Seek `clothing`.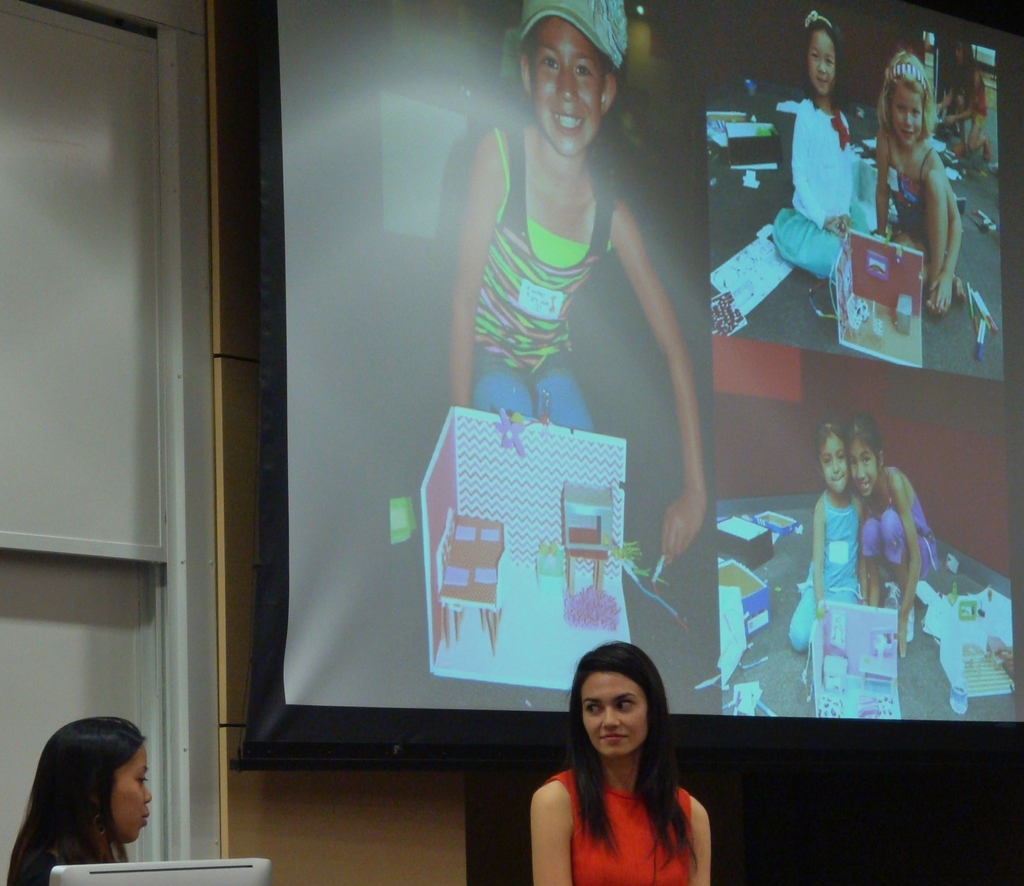
<box>770,98,854,268</box>.
